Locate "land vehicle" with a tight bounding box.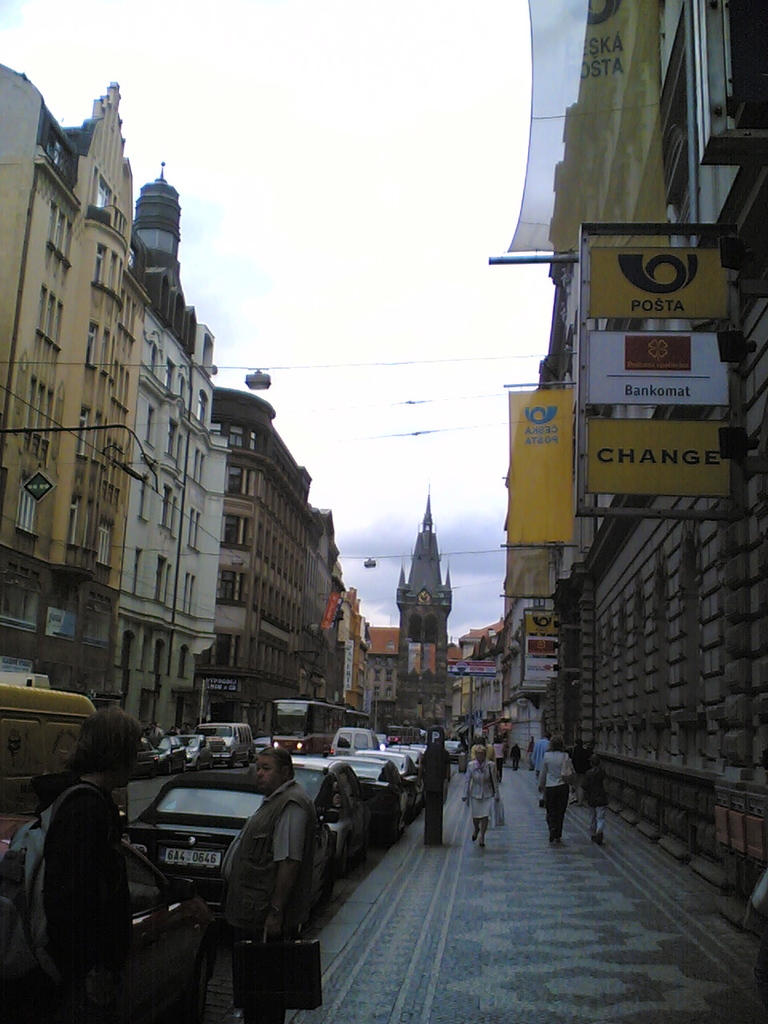
x1=348 y1=711 x2=374 y2=729.
